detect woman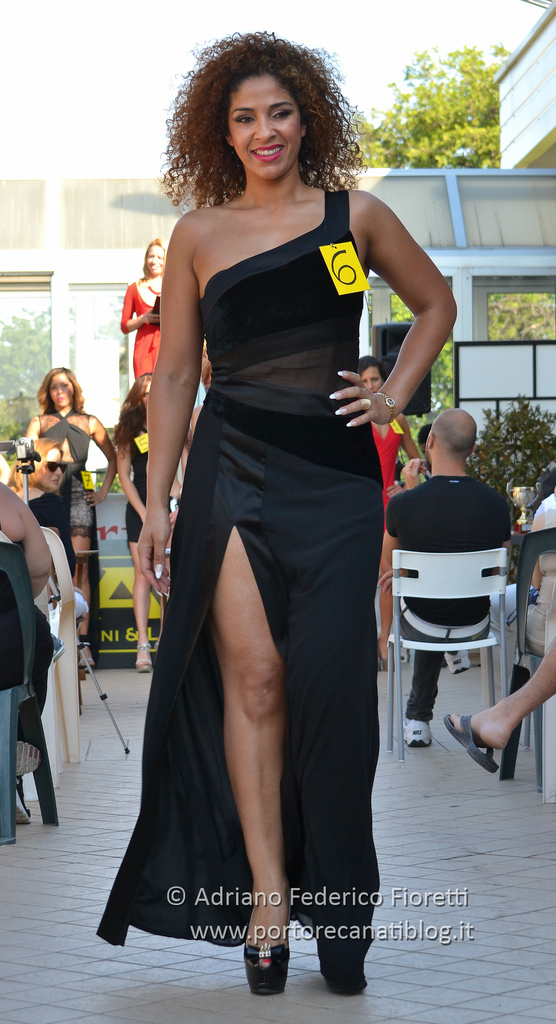
bbox(121, 236, 173, 374)
